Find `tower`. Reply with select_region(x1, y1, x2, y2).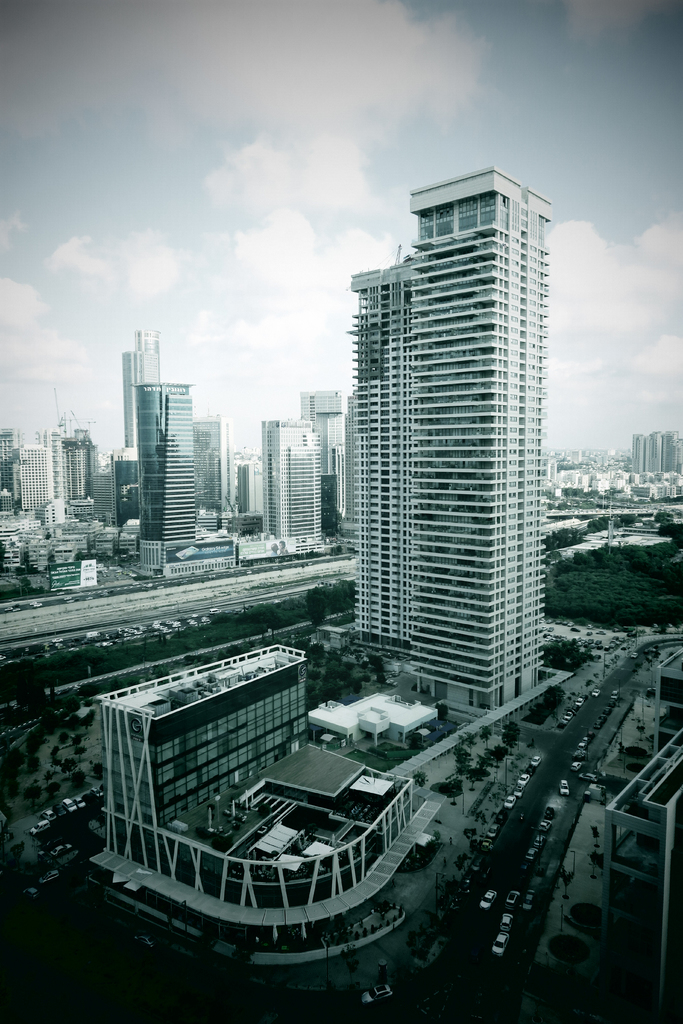
select_region(261, 413, 320, 541).
